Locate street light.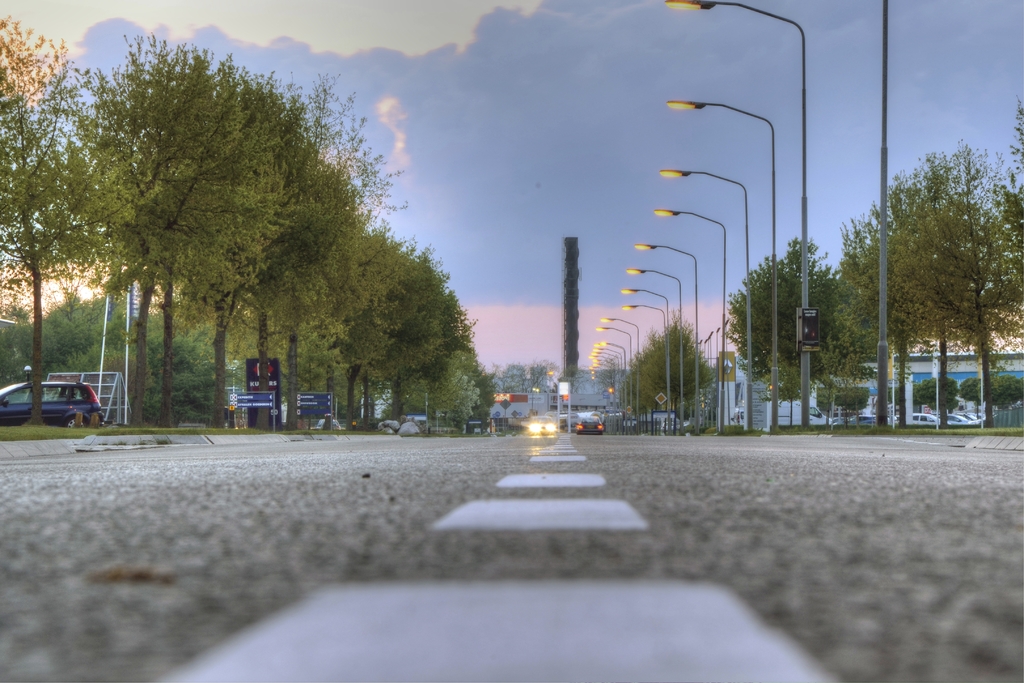
Bounding box: 632,243,699,429.
